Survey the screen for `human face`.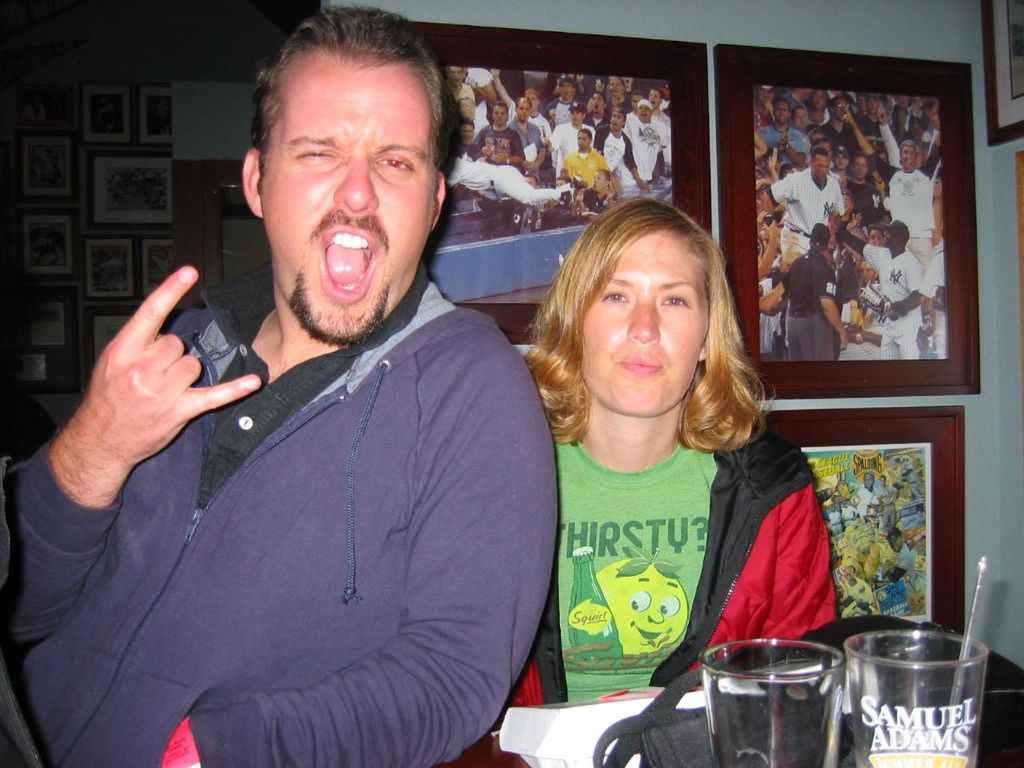
Survey found: {"left": 867, "top": 230, "right": 884, "bottom": 246}.
